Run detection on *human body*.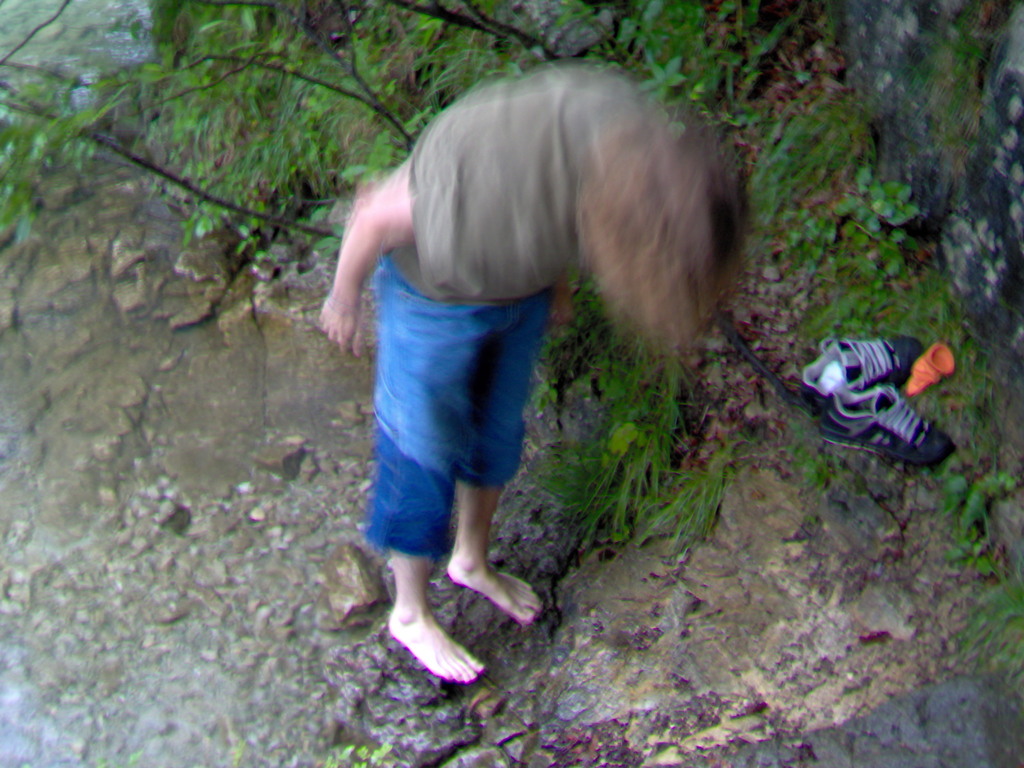
Result: Rect(312, 58, 760, 693).
